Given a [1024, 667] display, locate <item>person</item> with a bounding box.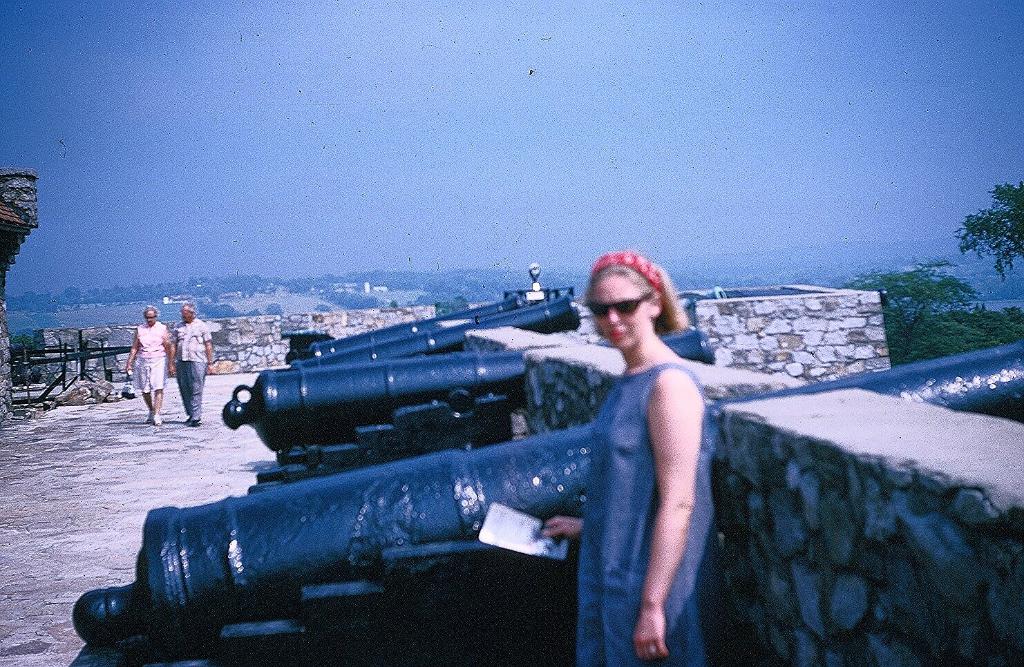
Located: box=[535, 255, 717, 666].
